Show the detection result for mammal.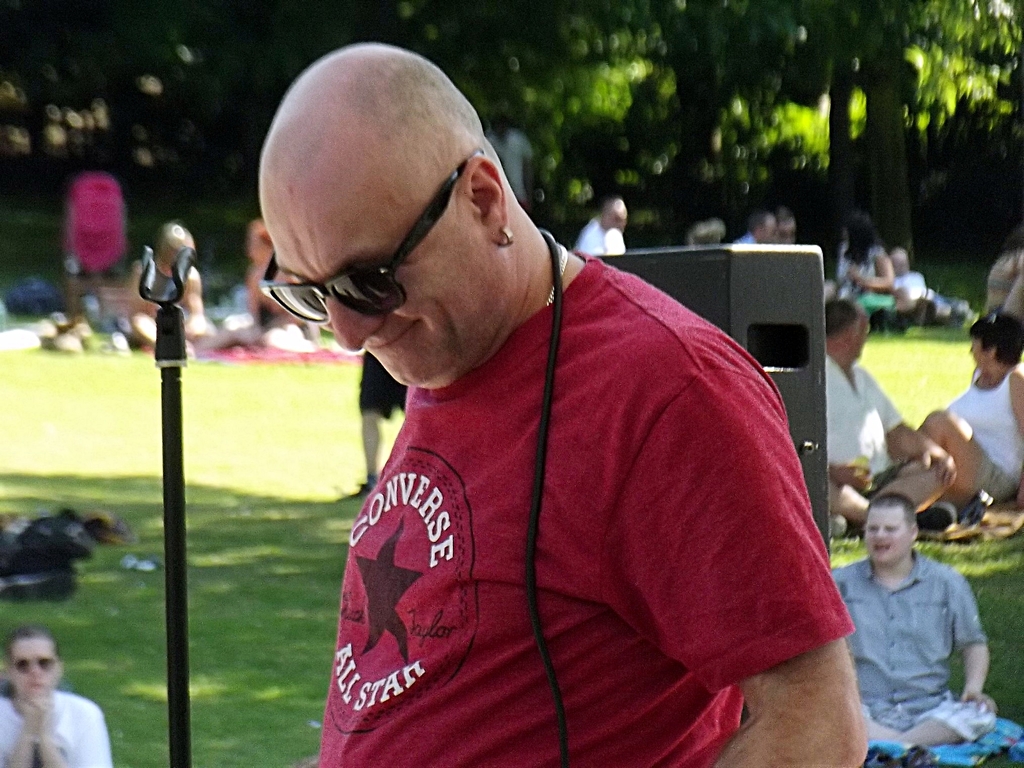
(818,307,953,529).
